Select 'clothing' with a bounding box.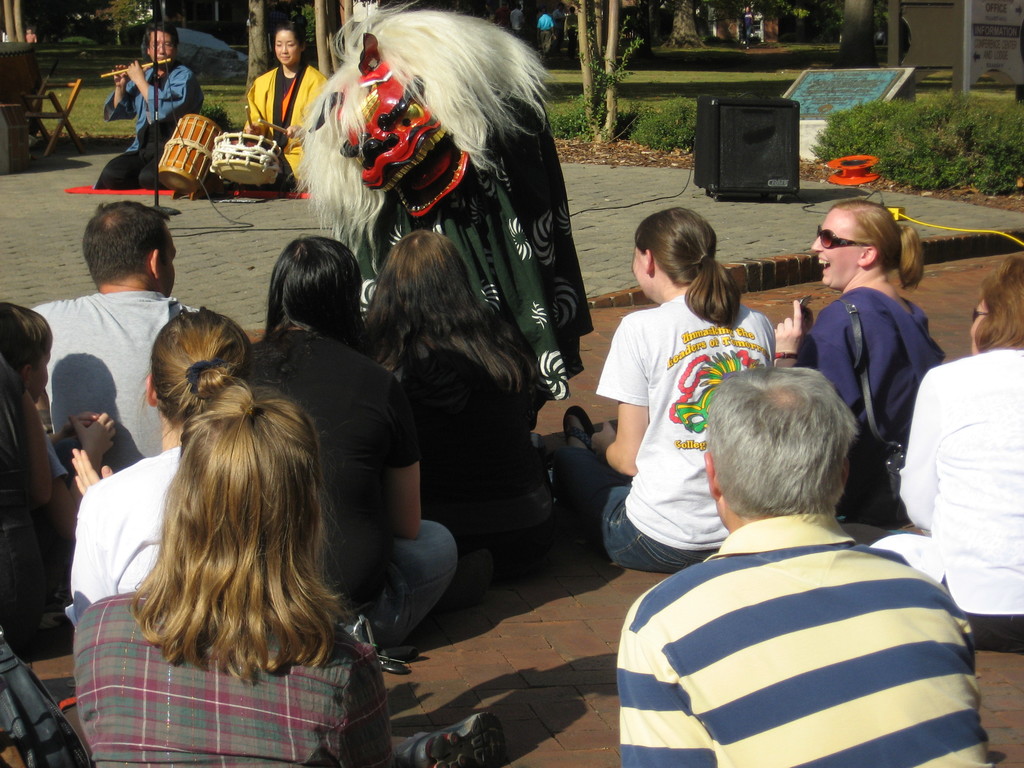
53 431 191 600.
